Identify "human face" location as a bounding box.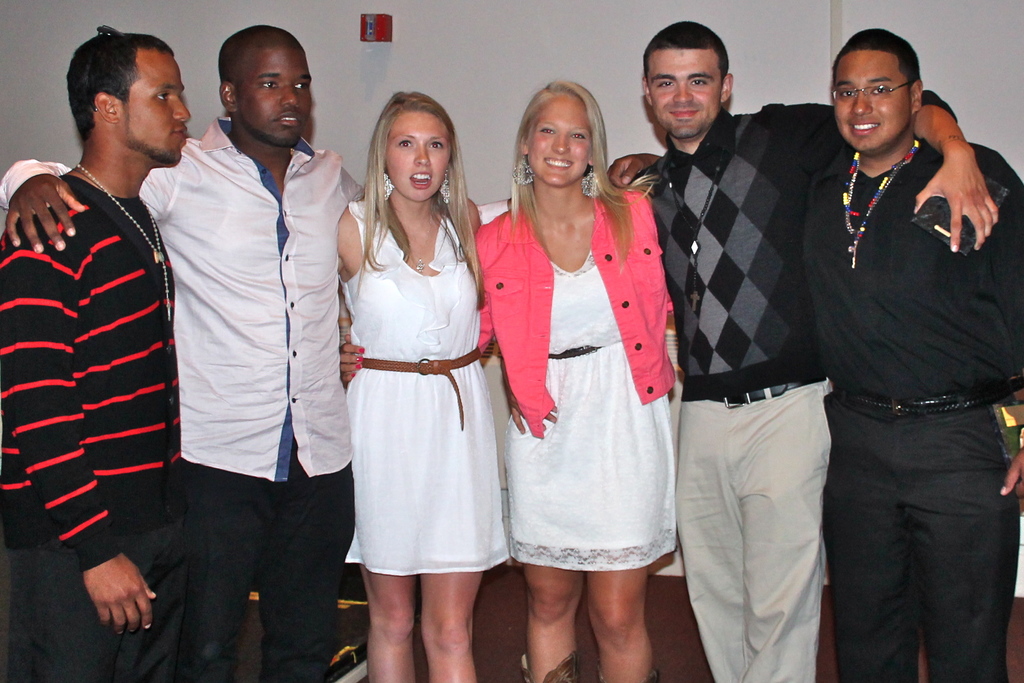
[834,50,914,152].
